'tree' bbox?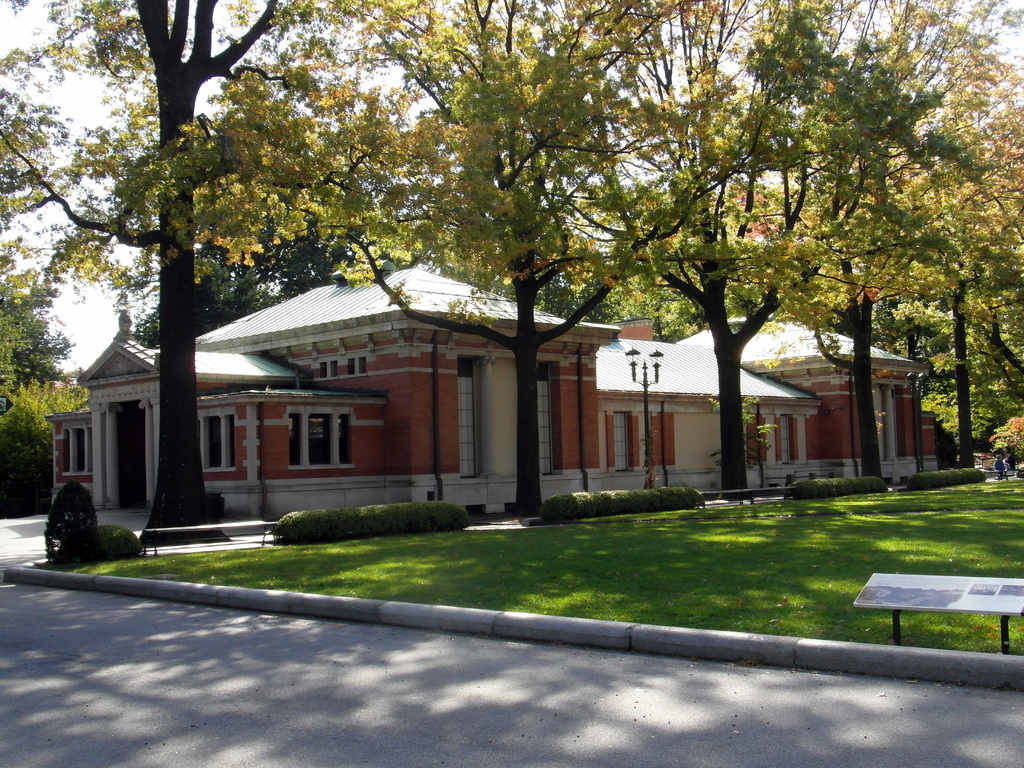
x1=753 y1=0 x2=1023 y2=479
